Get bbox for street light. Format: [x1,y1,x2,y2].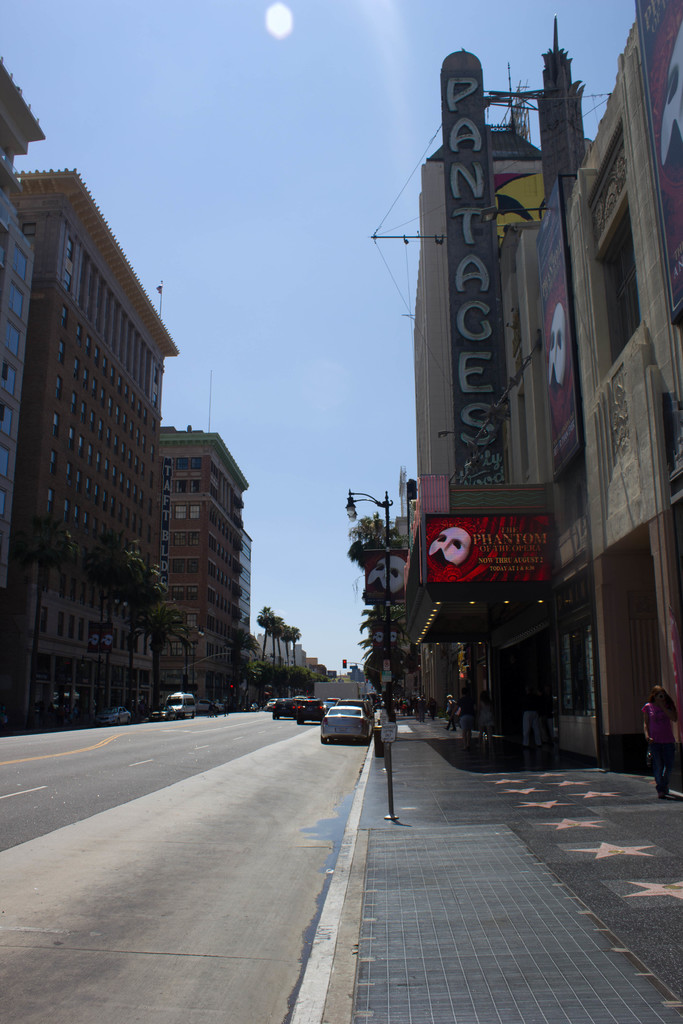
[337,475,384,821].
